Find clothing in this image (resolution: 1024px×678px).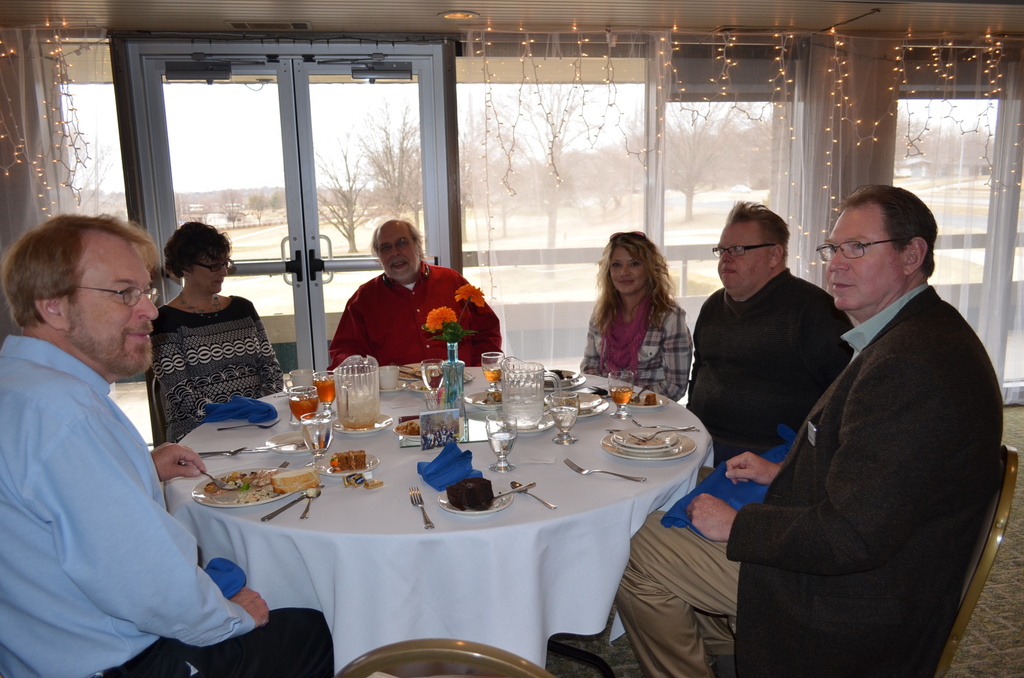
(607, 281, 1000, 677).
